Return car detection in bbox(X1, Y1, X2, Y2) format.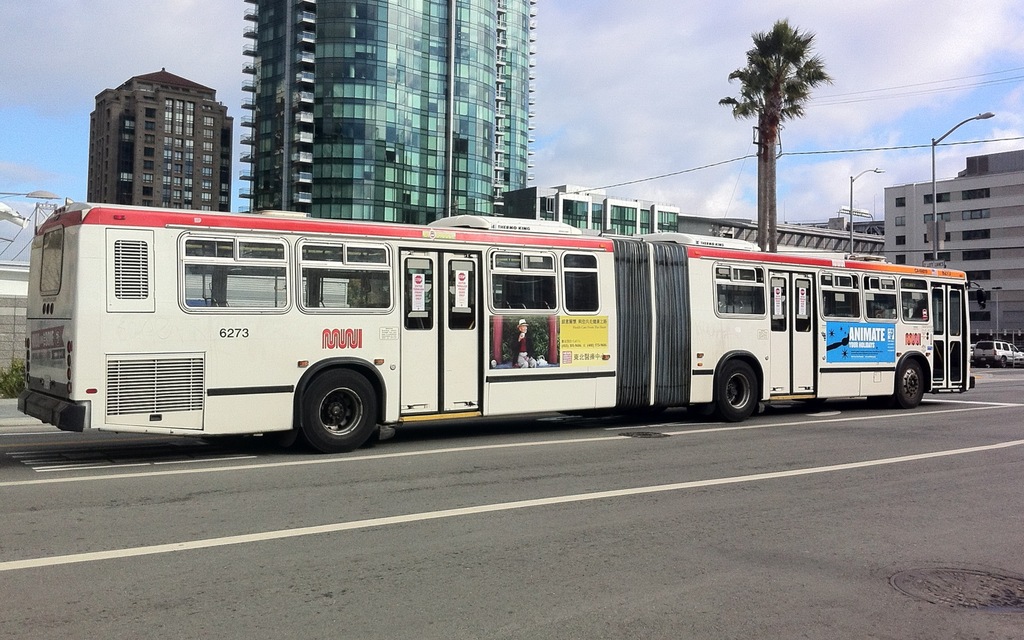
bbox(975, 340, 1023, 370).
